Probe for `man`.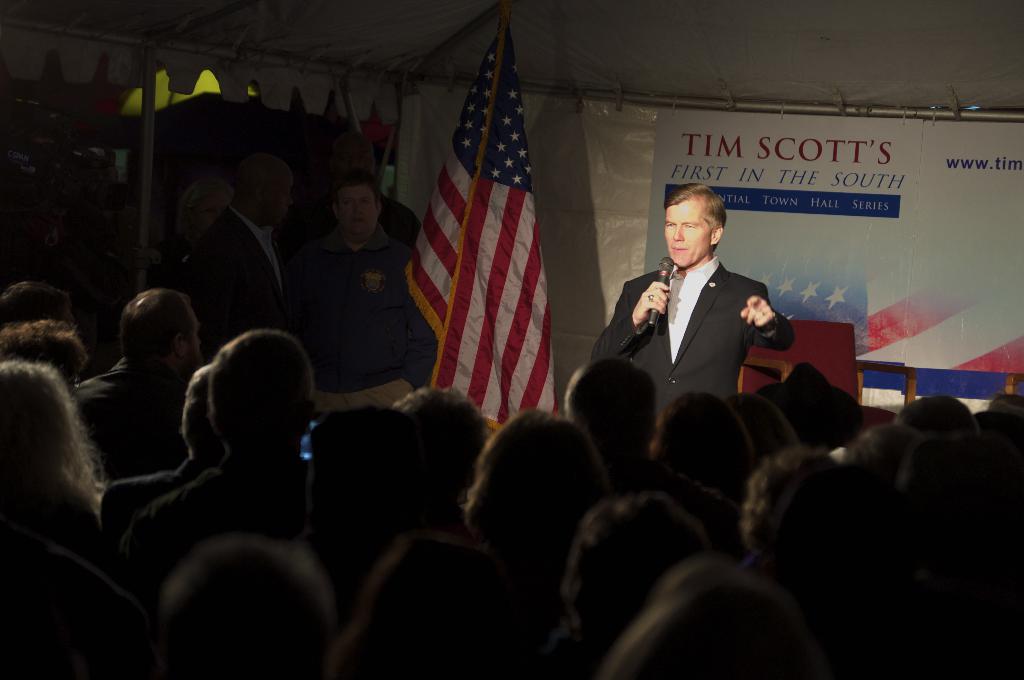
Probe result: (x1=132, y1=319, x2=397, y2=599).
